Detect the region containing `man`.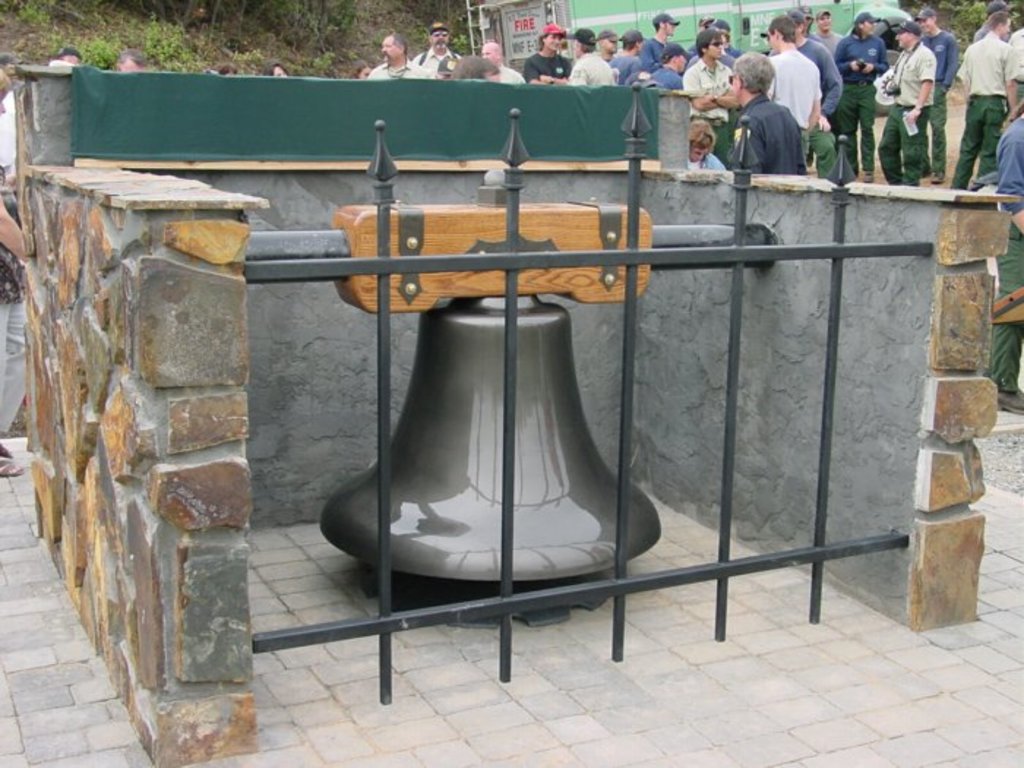
pyautogui.locateOnScreen(916, 7, 949, 180).
